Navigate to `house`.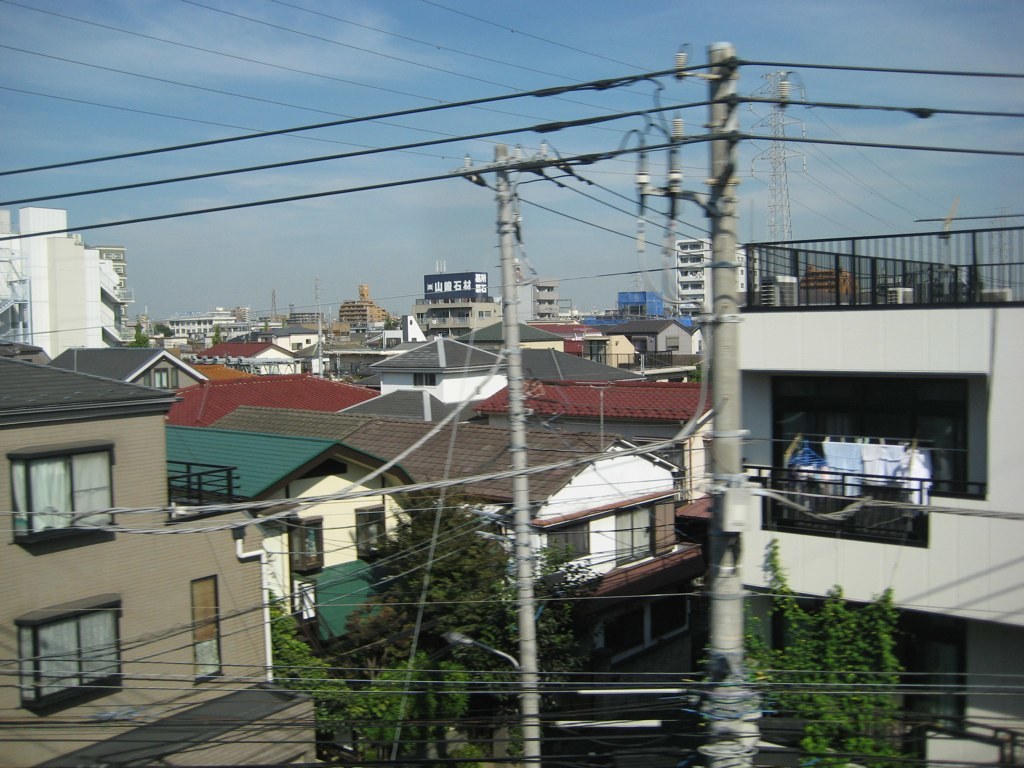
Navigation target: (336,282,397,325).
